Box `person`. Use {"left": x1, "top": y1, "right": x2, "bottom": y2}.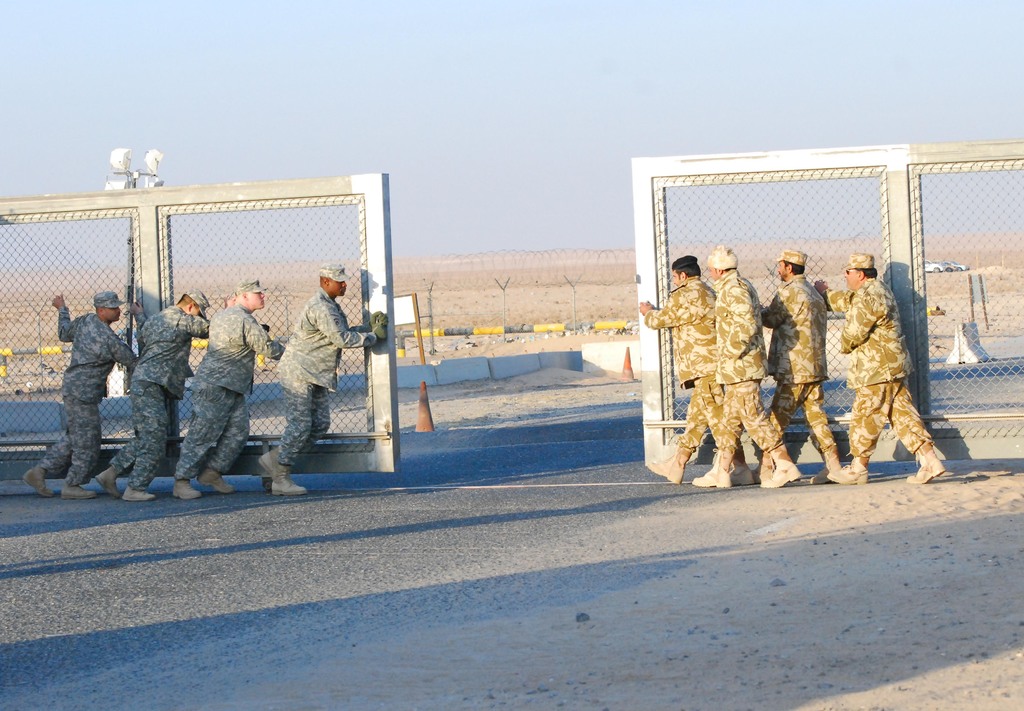
{"left": 93, "top": 287, "right": 211, "bottom": 500}.
